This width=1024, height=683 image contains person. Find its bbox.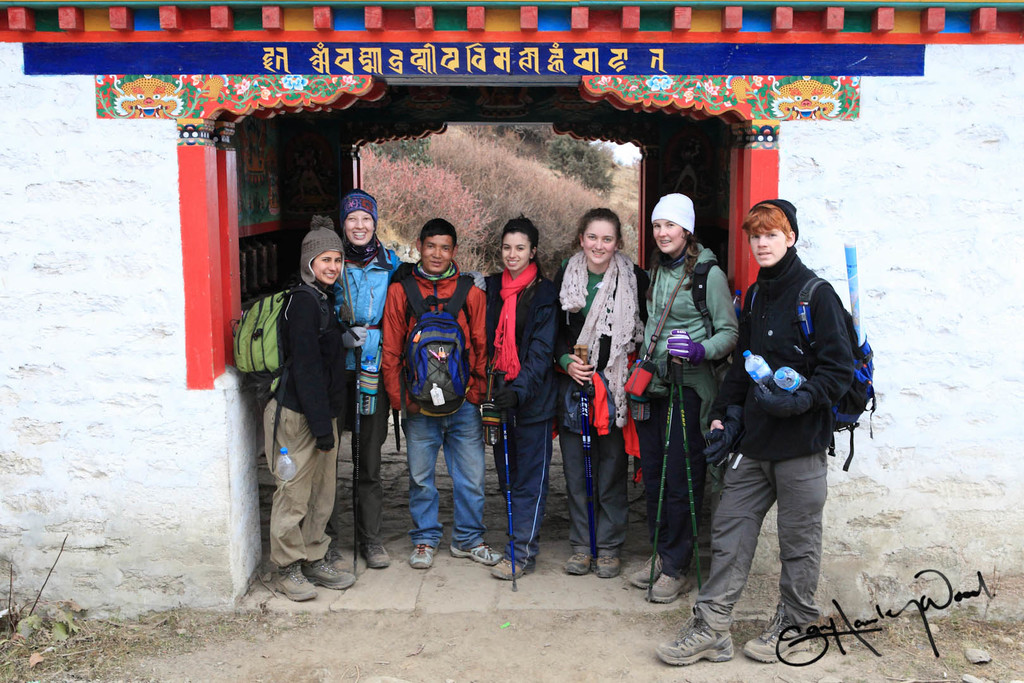
Rect(259, 215, 358, 602).
